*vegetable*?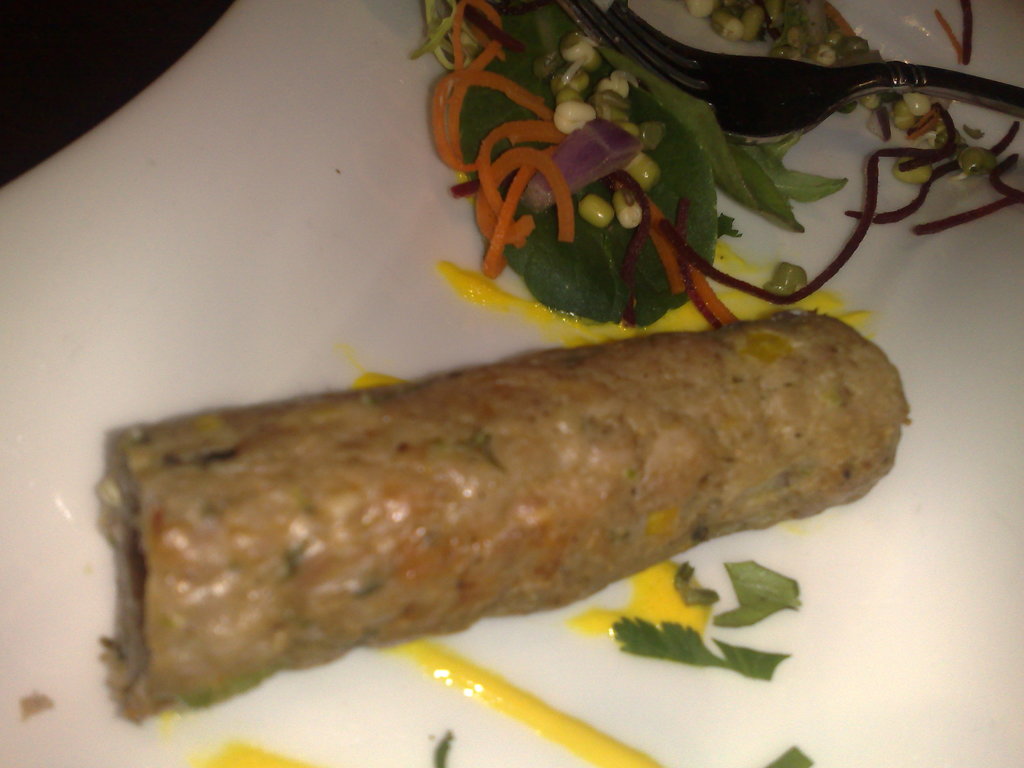
box(391, 2, 839, 307)
